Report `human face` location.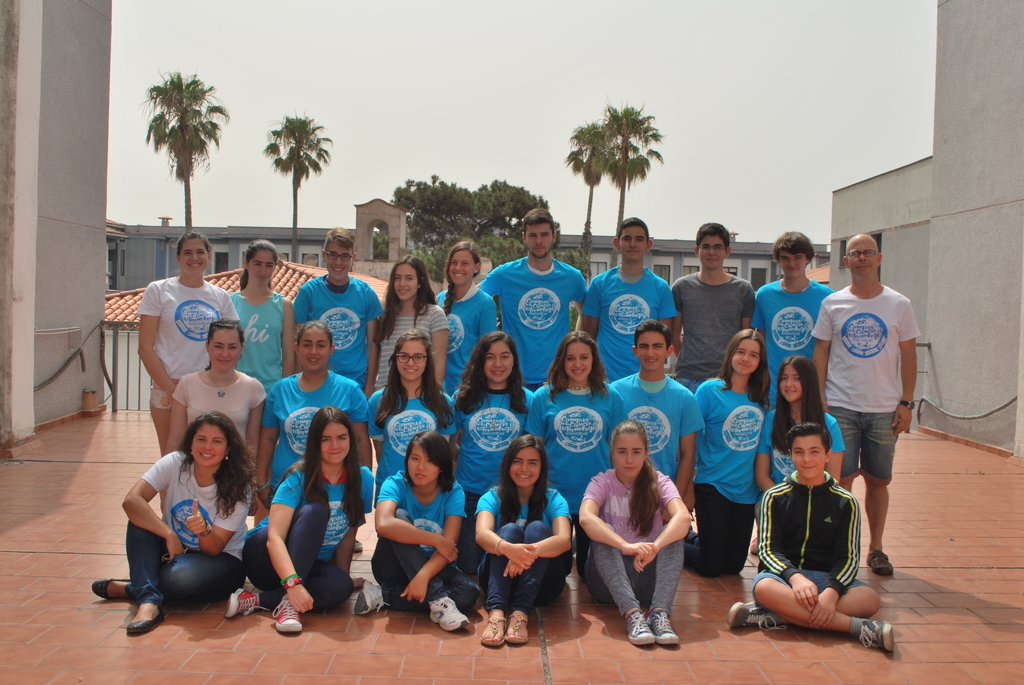
Report: rect(510, 448, 539, 487).
